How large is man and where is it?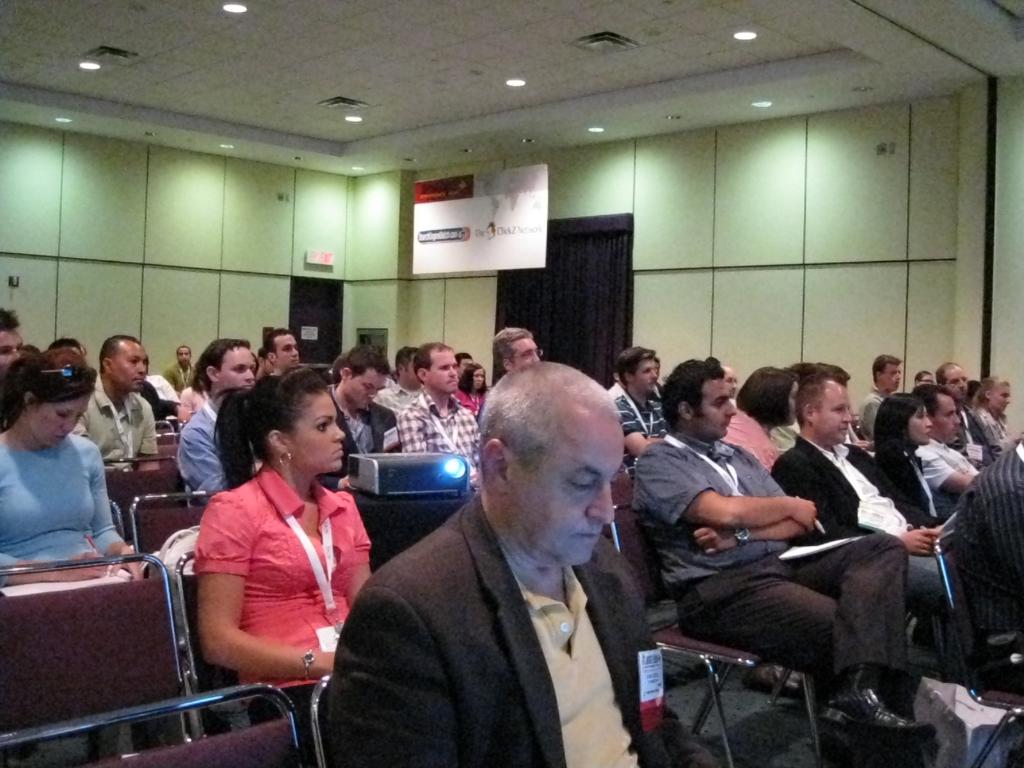
Bounding box: 74/332/159/477.
